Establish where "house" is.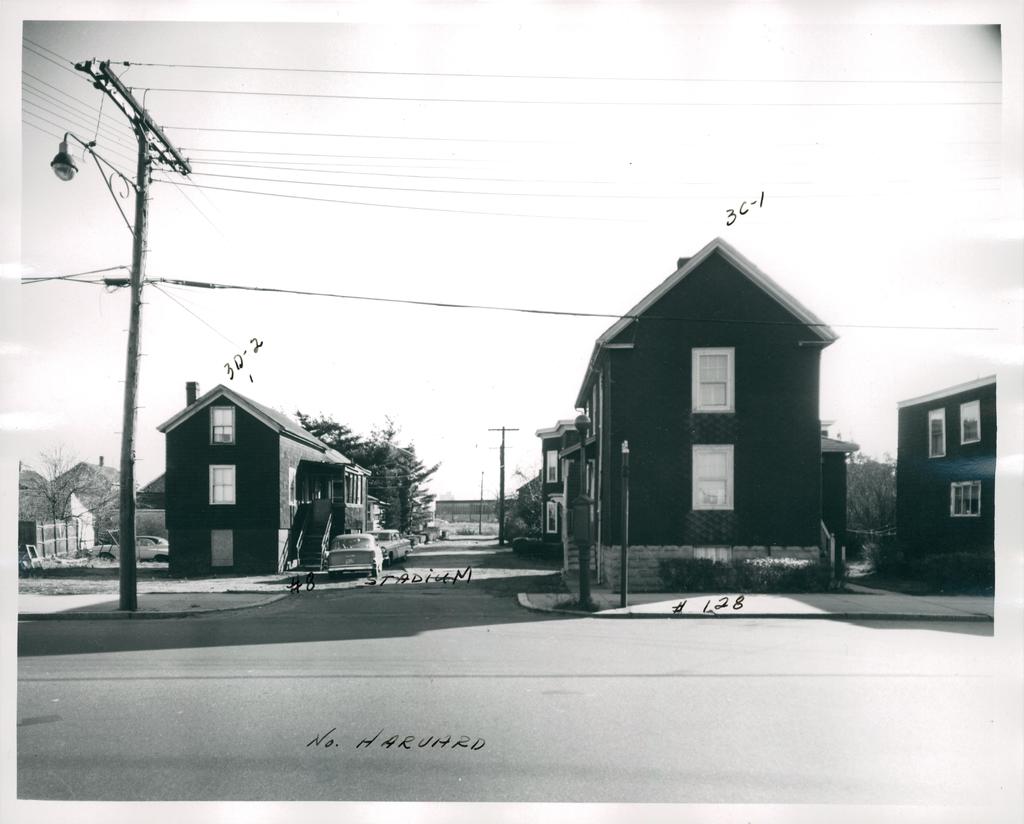
Established at 577, 239, 841, 592.
